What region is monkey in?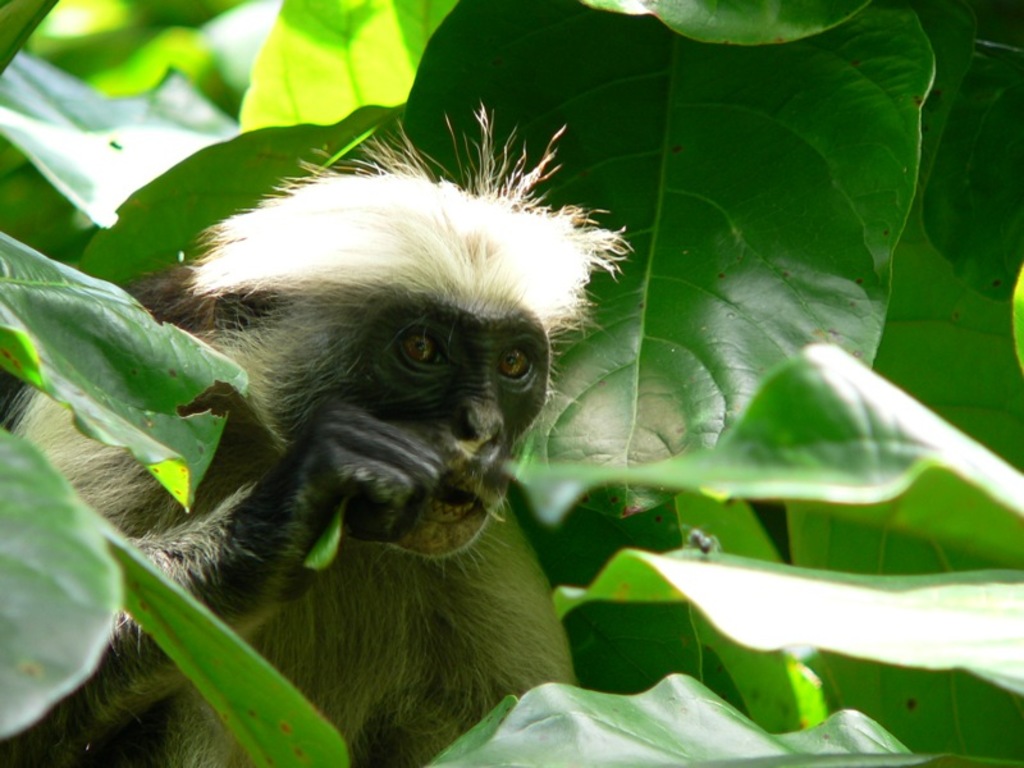
0/99/639/767.
